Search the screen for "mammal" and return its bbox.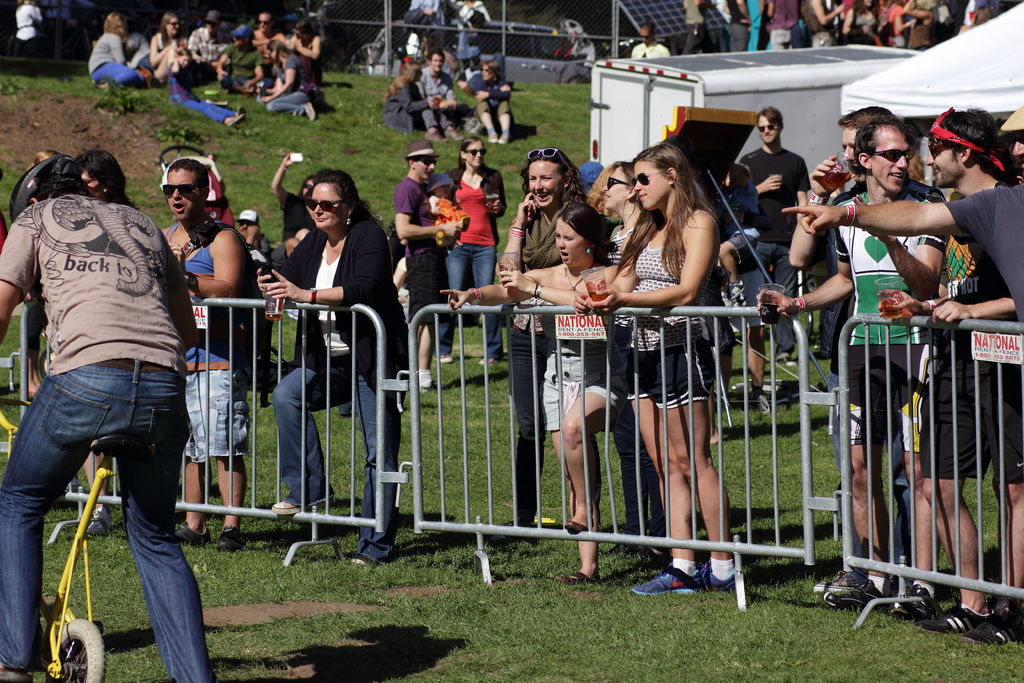
Found: x1=878 y1=110 x2=1018 y2=636.
